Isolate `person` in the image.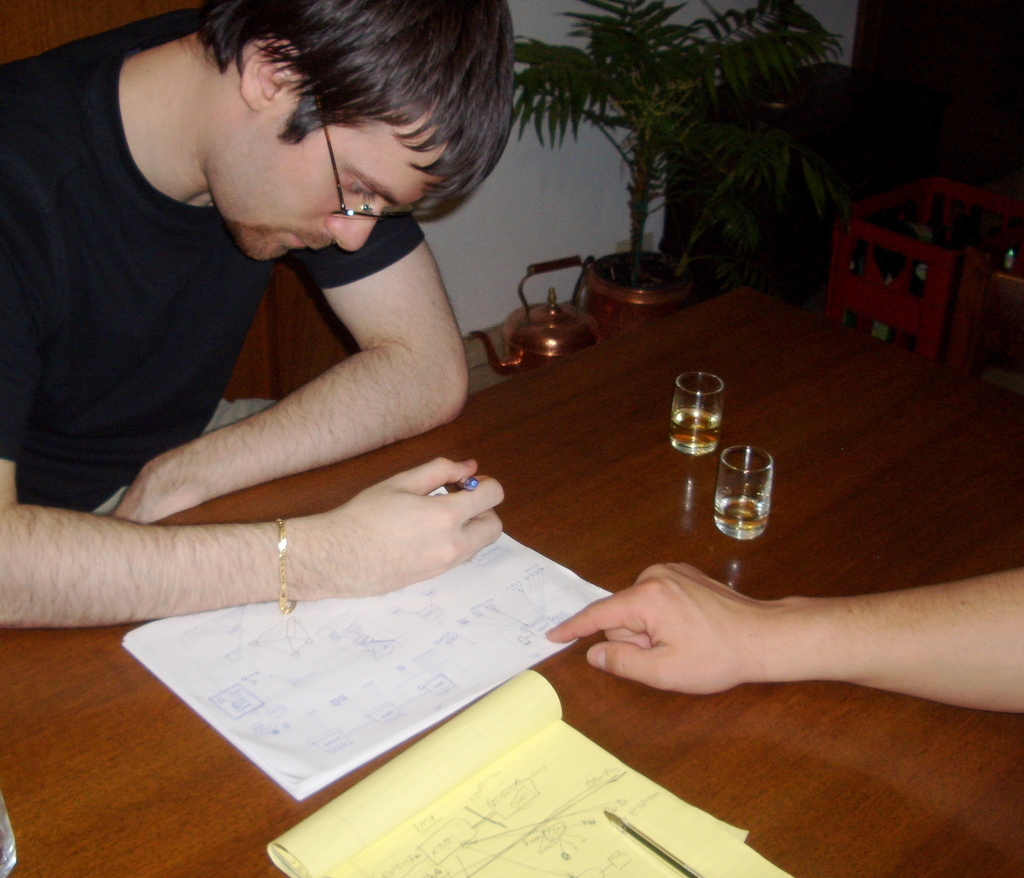
Isolated region: 0 0 525 630.
